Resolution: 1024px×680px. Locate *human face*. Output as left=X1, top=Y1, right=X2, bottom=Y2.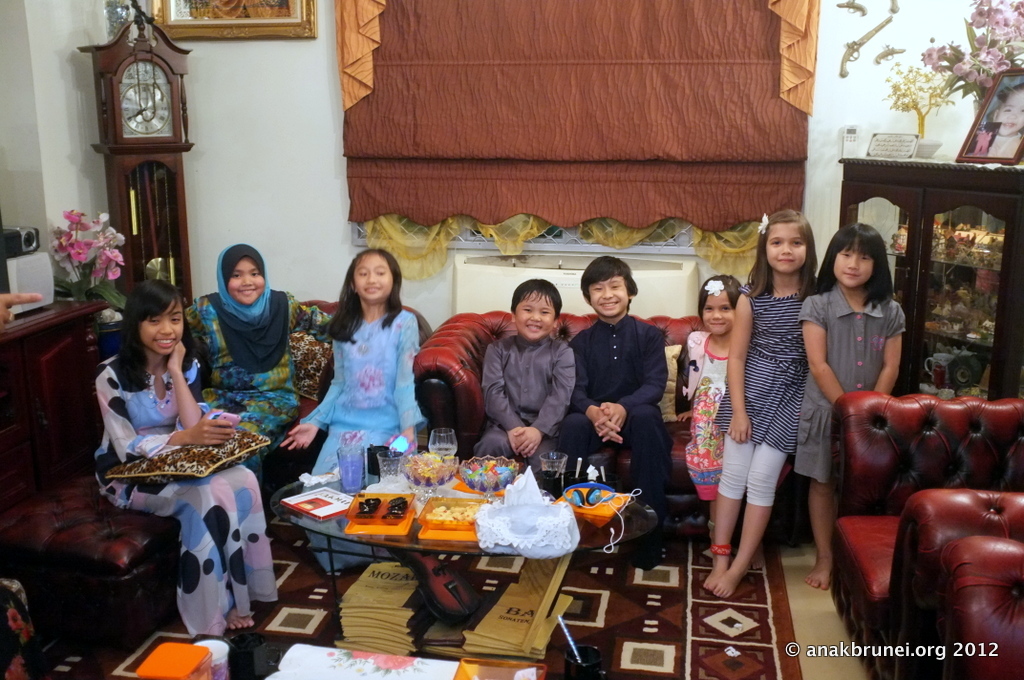
left=138, top=297, right=183, bottom=354.
